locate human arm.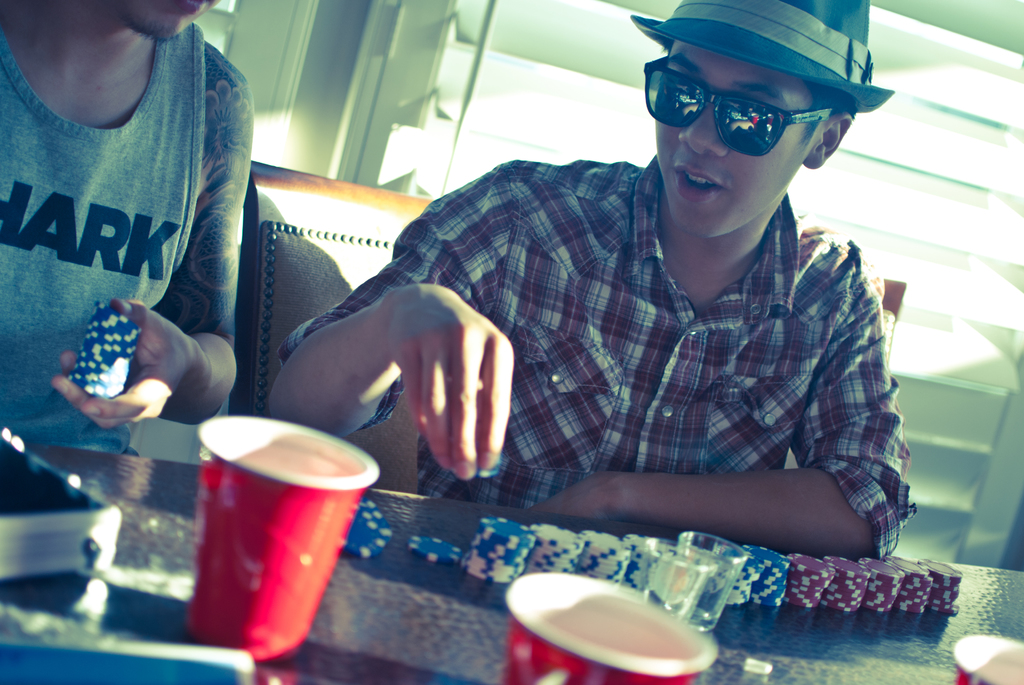
Bounding box: box=[524, 239, 918, 553].
